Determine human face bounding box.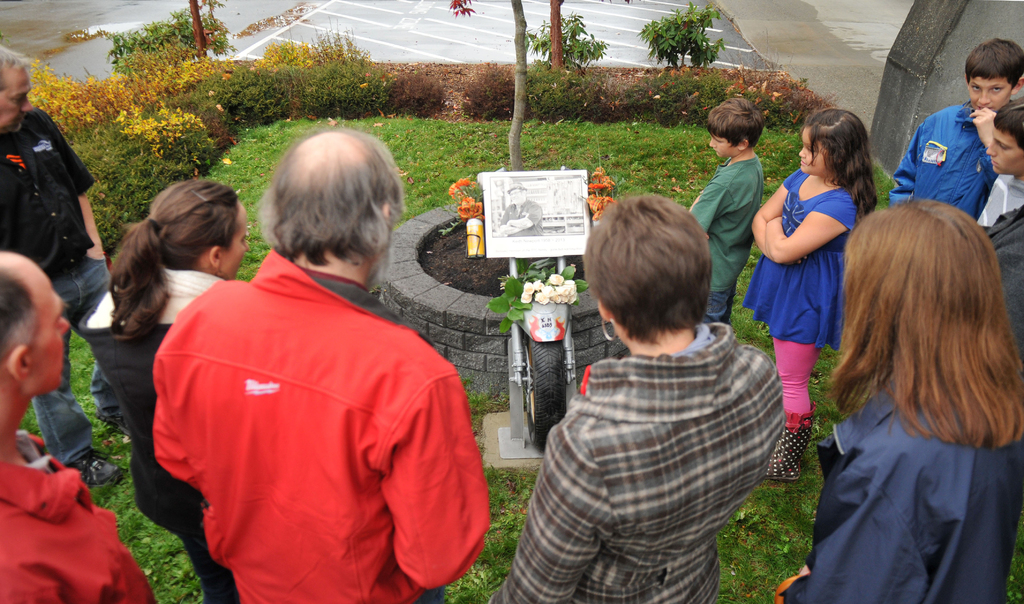
Determined: (x1=989, y1=127, x2=1021, y2=172).
